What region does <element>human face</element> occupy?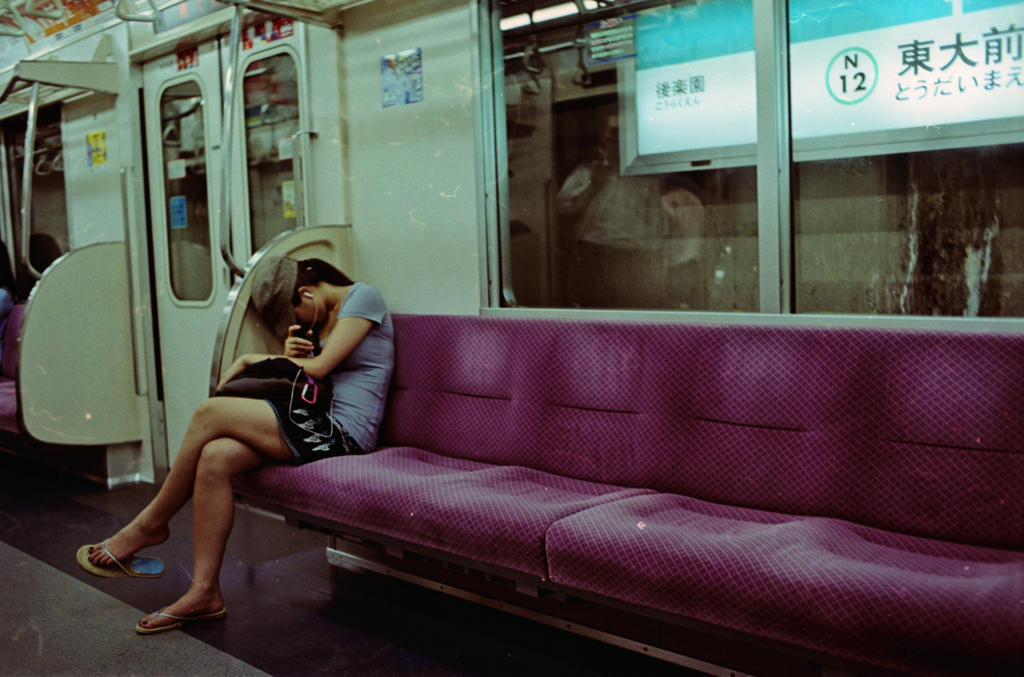
box=[296, 301, 326, 323].
